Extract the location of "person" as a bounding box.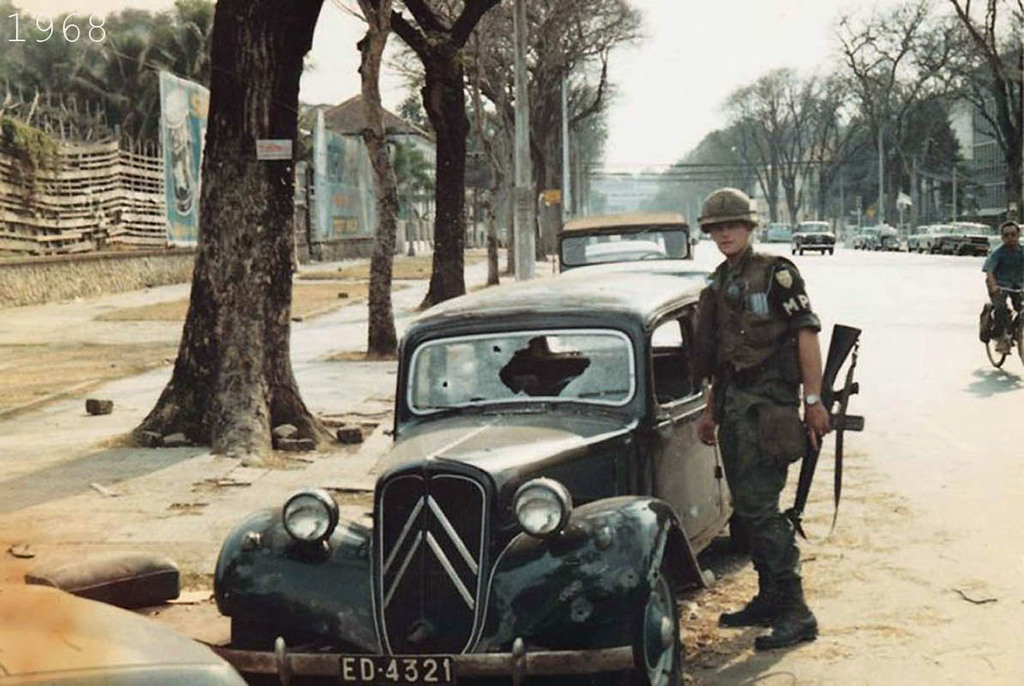
select_region(693, 186, 834, 643).
